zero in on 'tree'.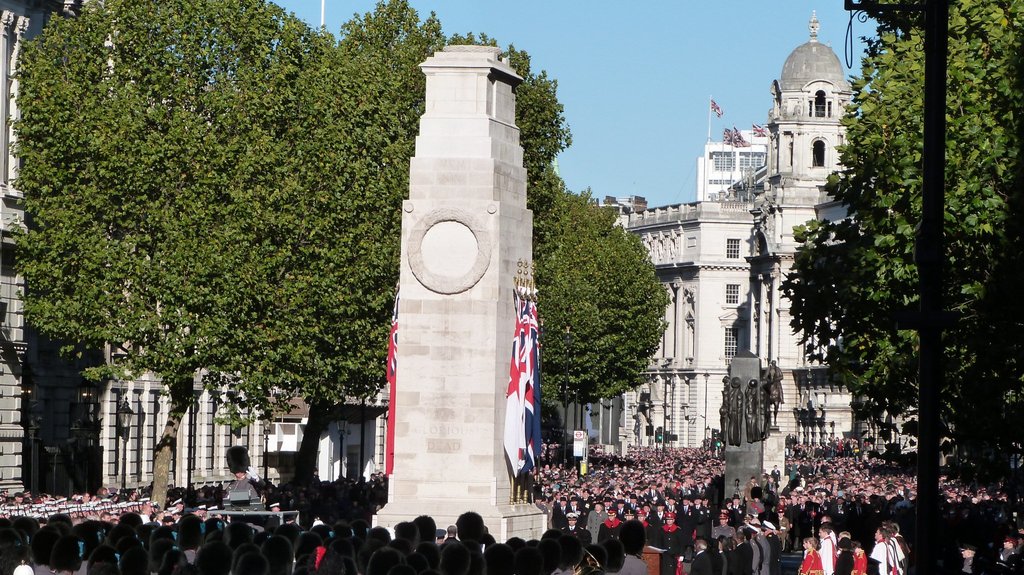
Zeroed in: locate(788, 35, 1005, 510).
